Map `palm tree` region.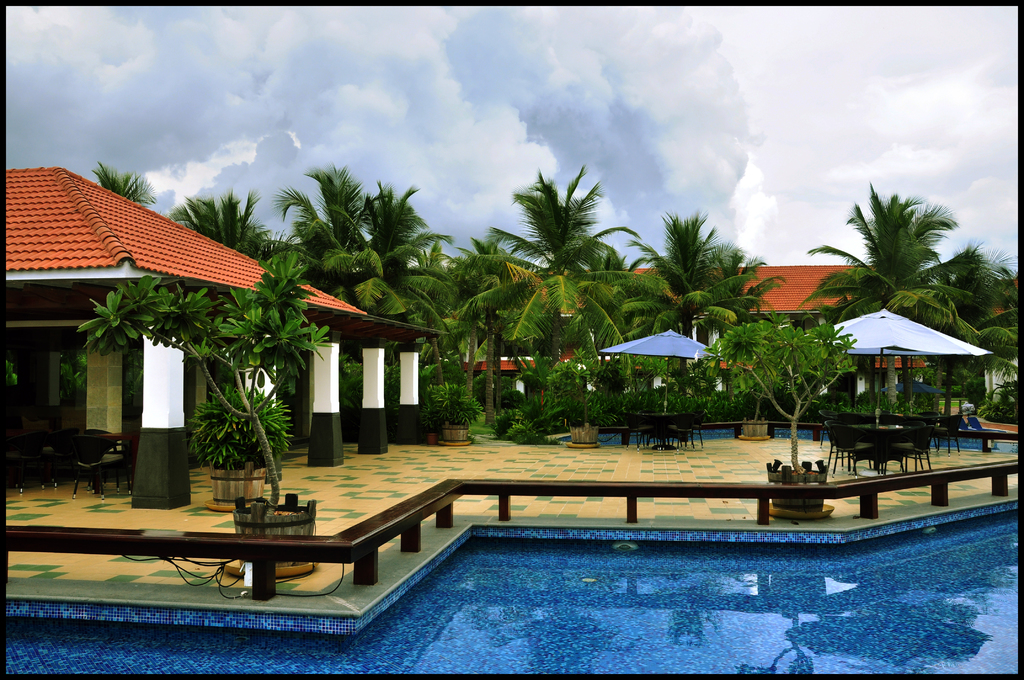
Mapped to 180 189 284 298.
